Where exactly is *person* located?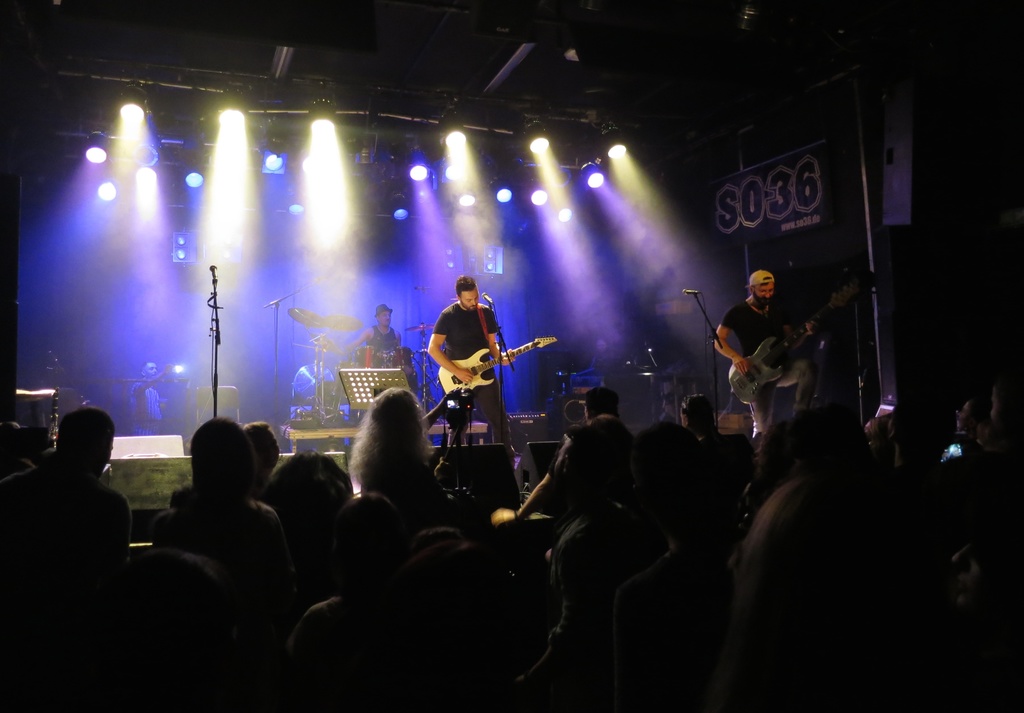
Its bounding box is bbox=[3, 395, 1023, 703].
